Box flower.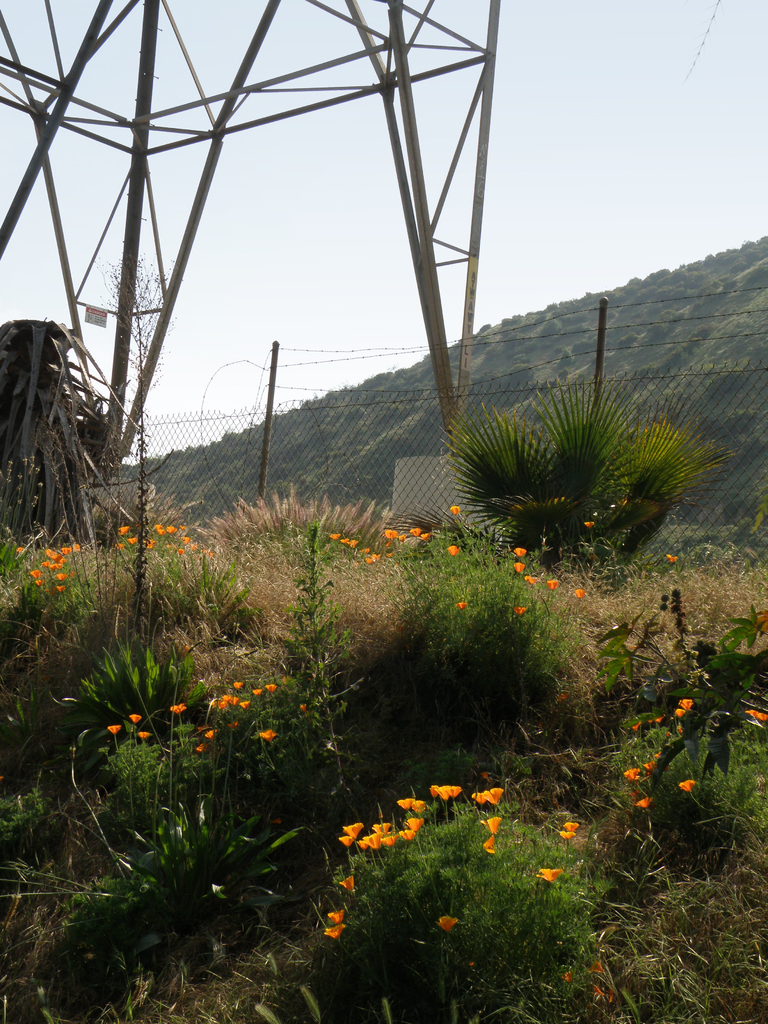
rect(128, 713, 142, 720).
